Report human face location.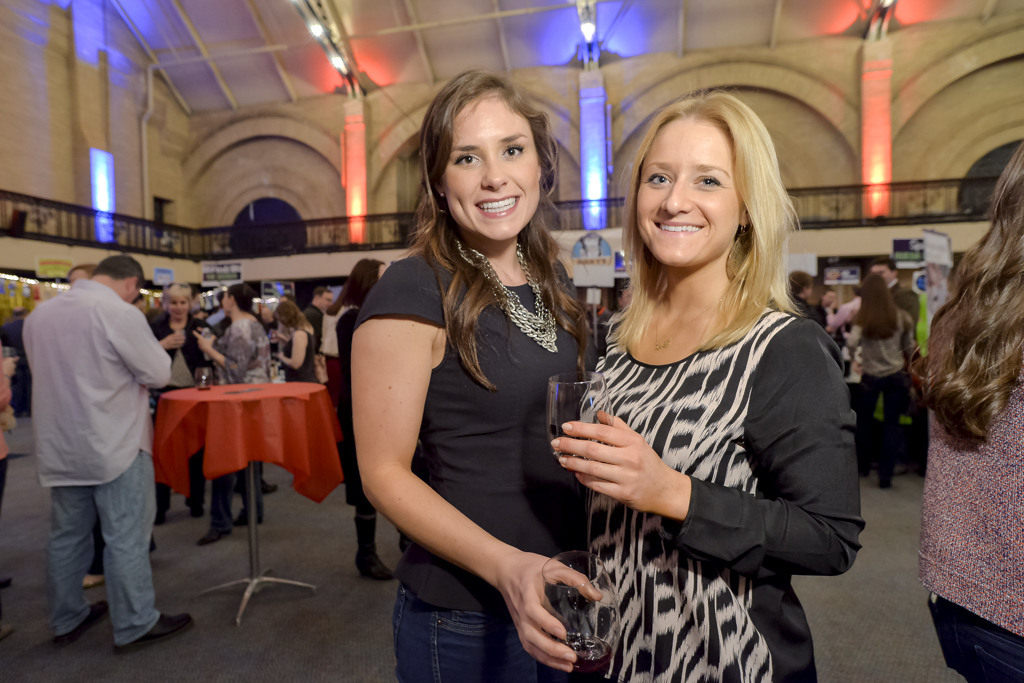
Report: <bbox>167, 300, 188, 316</bbox>.
